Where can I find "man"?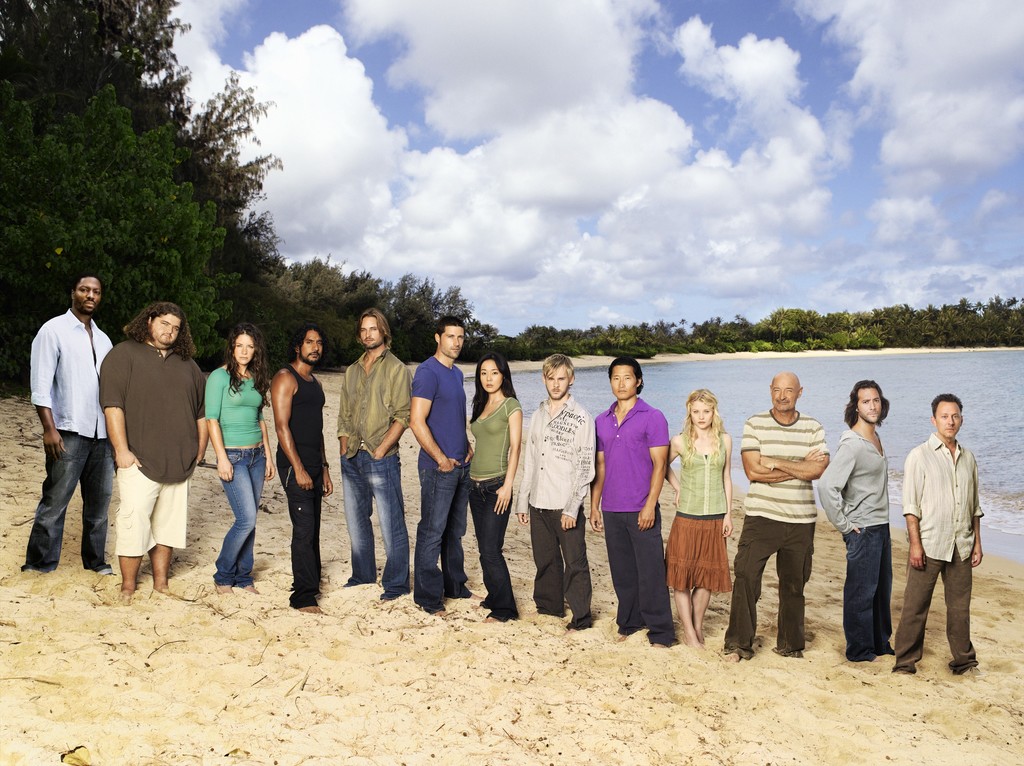
You can find it at Rect(411, 317, 487, 619).
